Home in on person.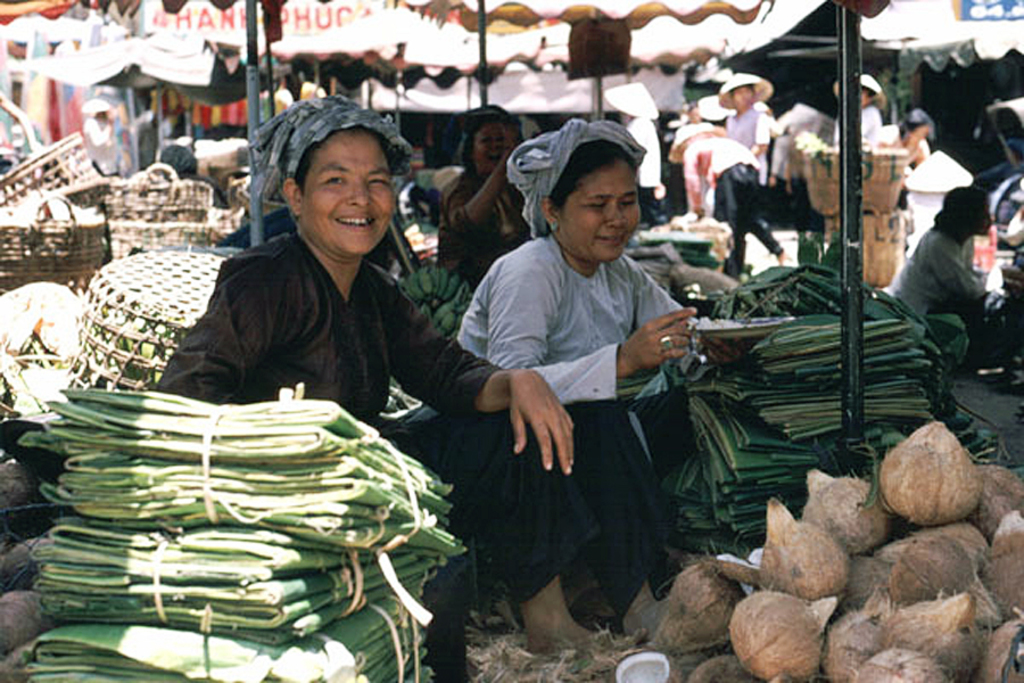
Homed in at box(461, 117, 701, 628).
